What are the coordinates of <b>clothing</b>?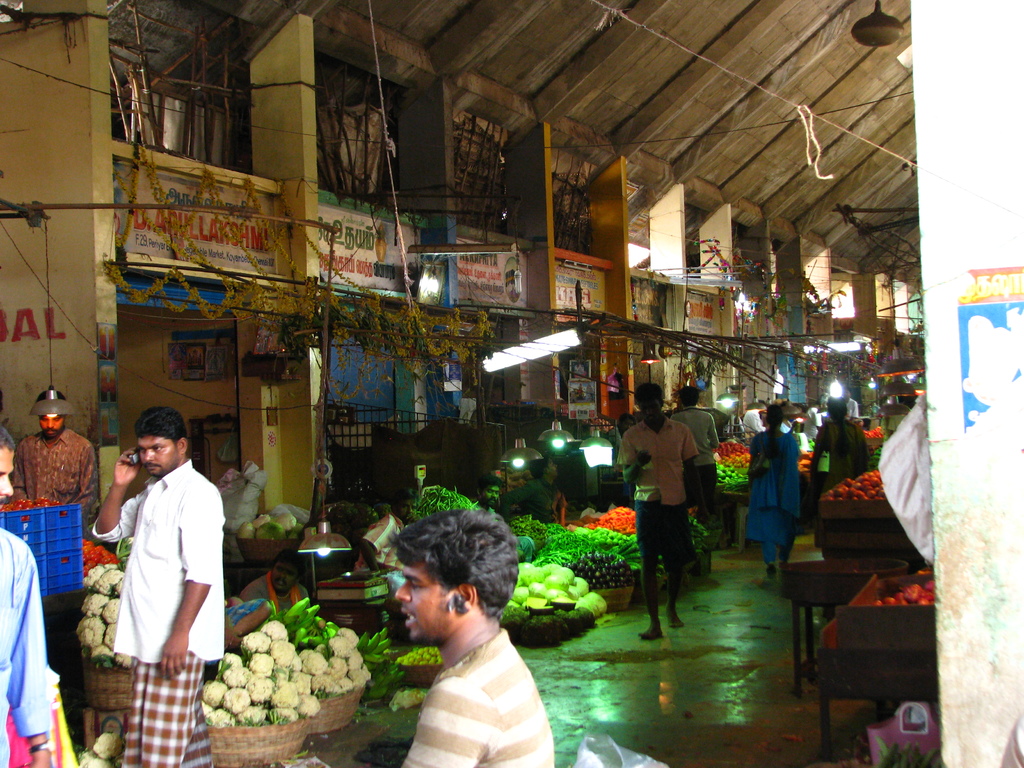
<bbox>0, 525, 49, 767</bbox>.
